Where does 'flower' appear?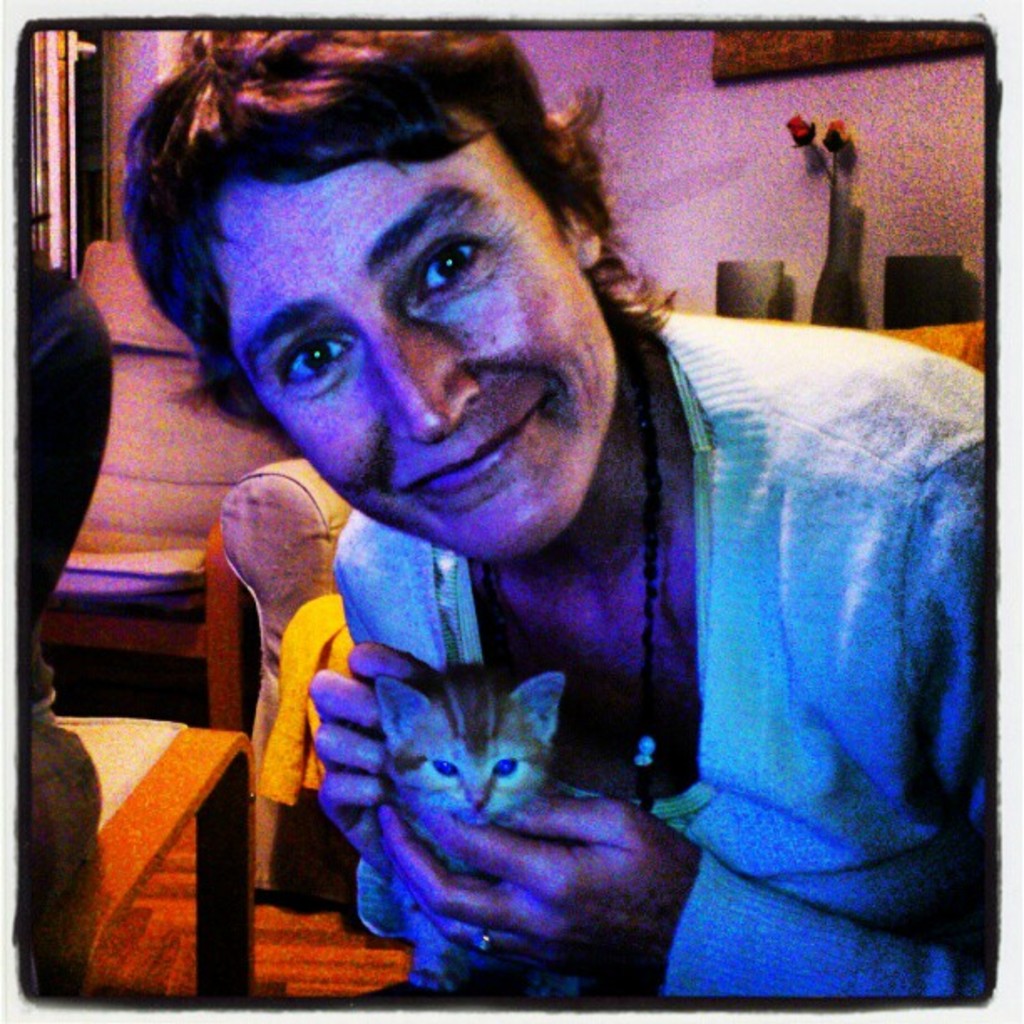
Appears at box(822, 115, 850, 157).
